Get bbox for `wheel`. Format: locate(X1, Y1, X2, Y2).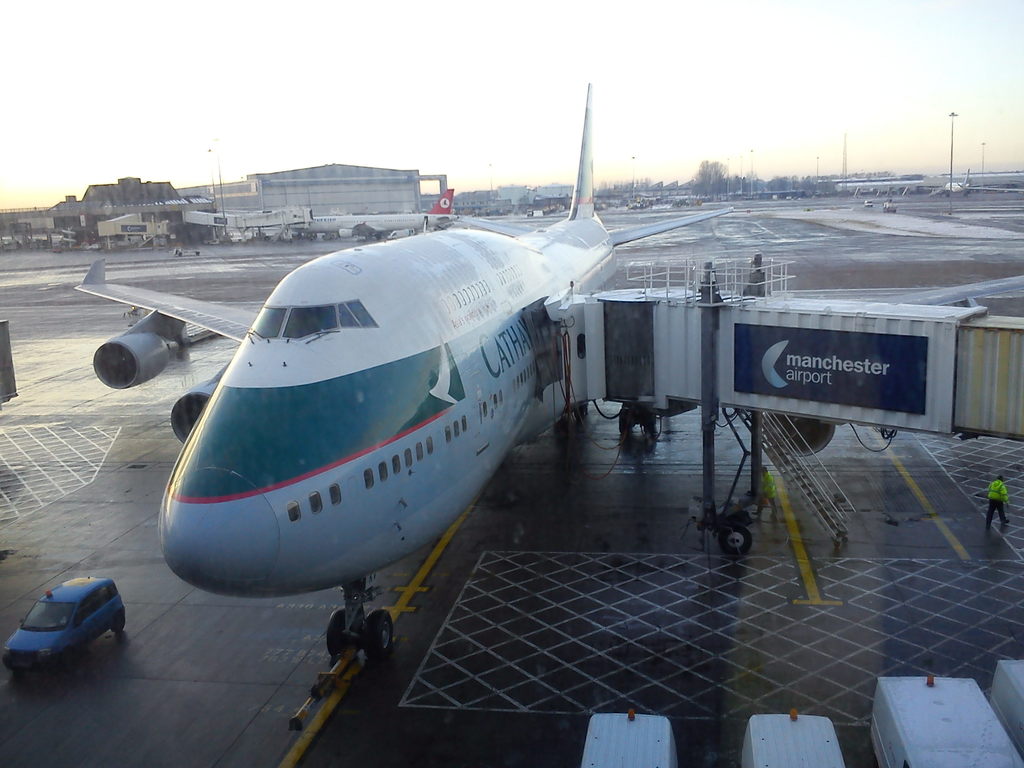
locate(369, 608, 395, 655).
